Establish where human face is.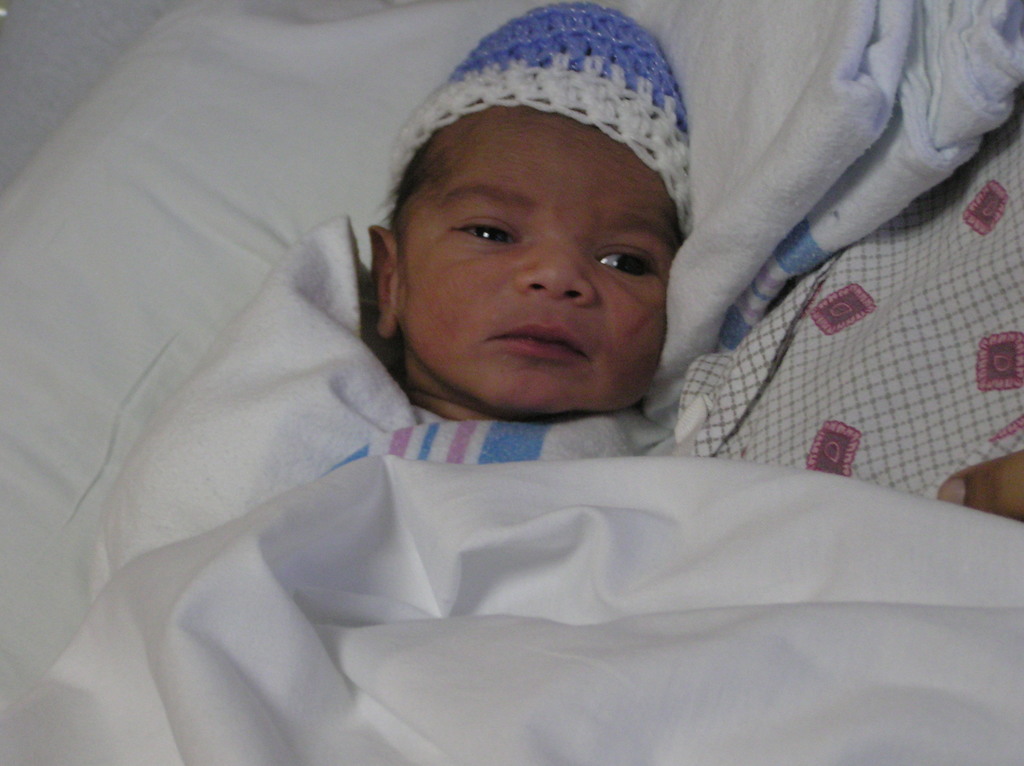
Established at detection(401, 113, 662, 413).
